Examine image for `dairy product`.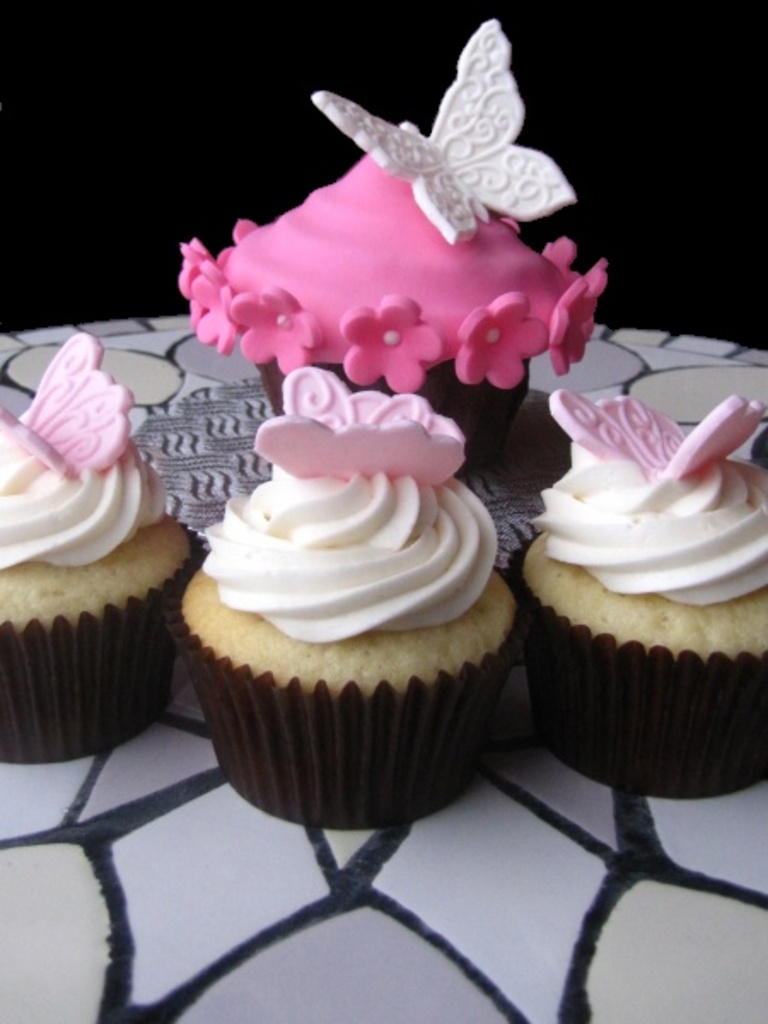
Examination result: region(0, 331, 172, 596).
